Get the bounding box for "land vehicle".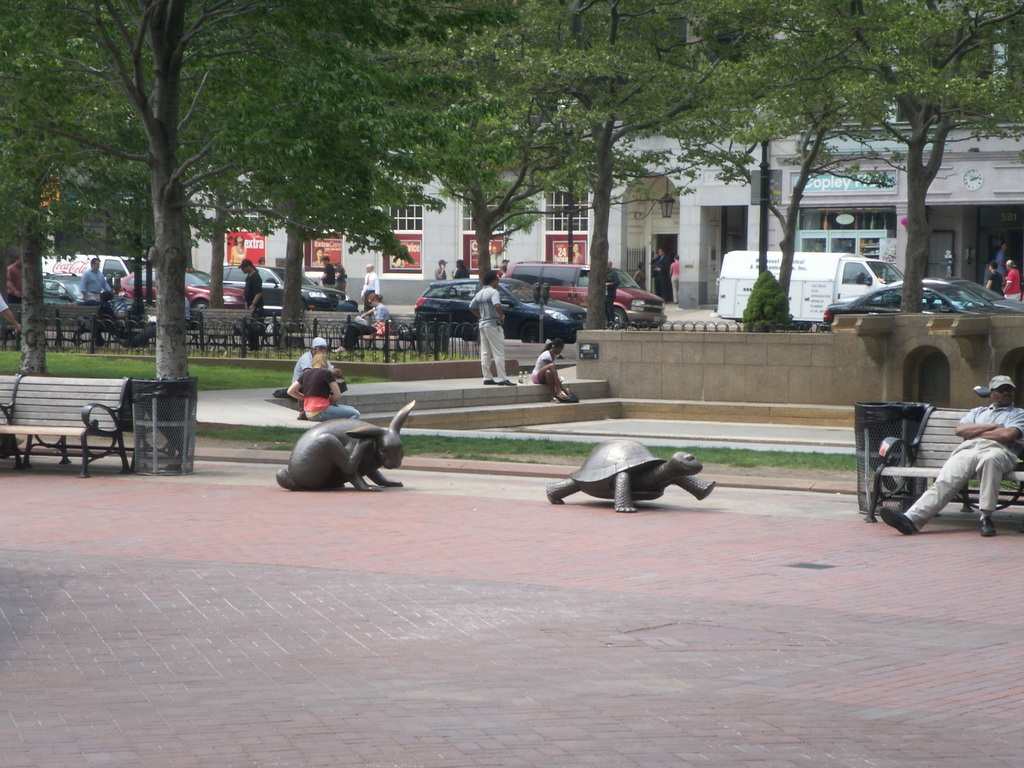
bbox(721, 253, 906, 325).
